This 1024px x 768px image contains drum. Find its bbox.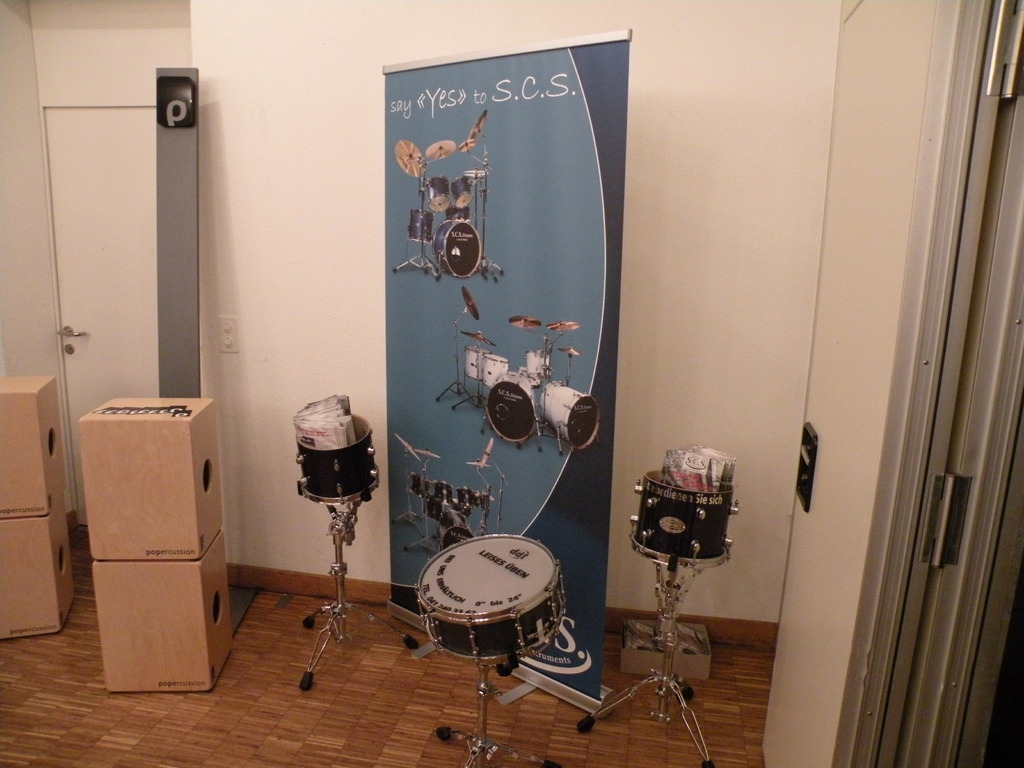
(x1=410, y1=532, x2=567, y2=664).
